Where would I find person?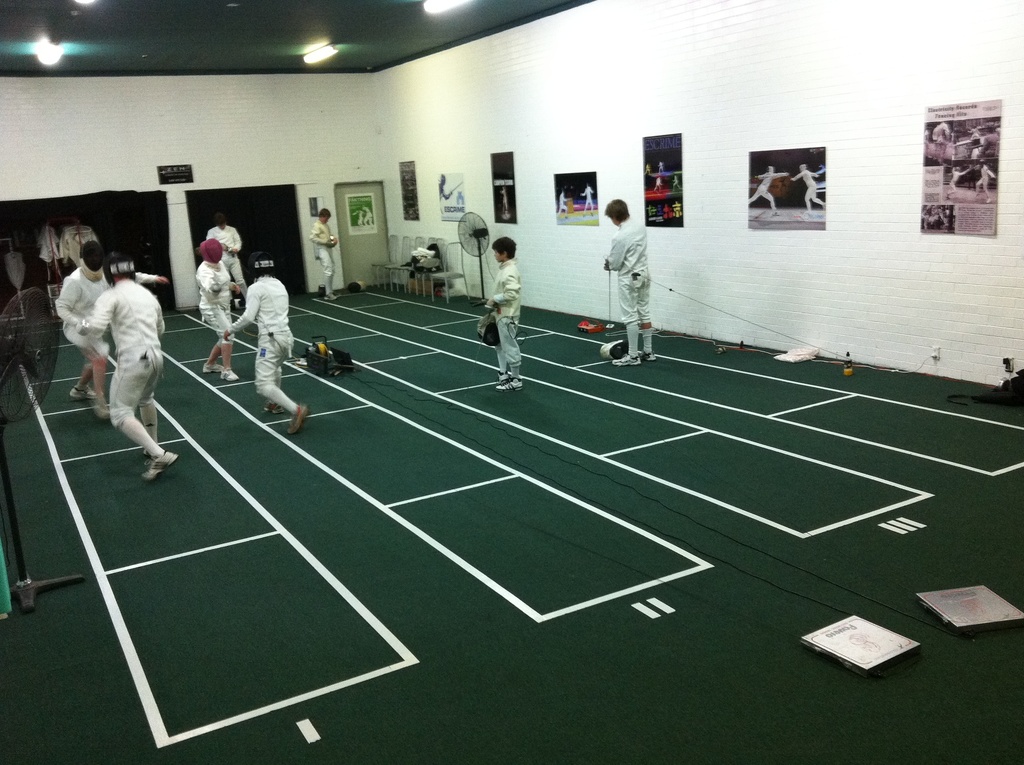
At 310 206 338 307.
